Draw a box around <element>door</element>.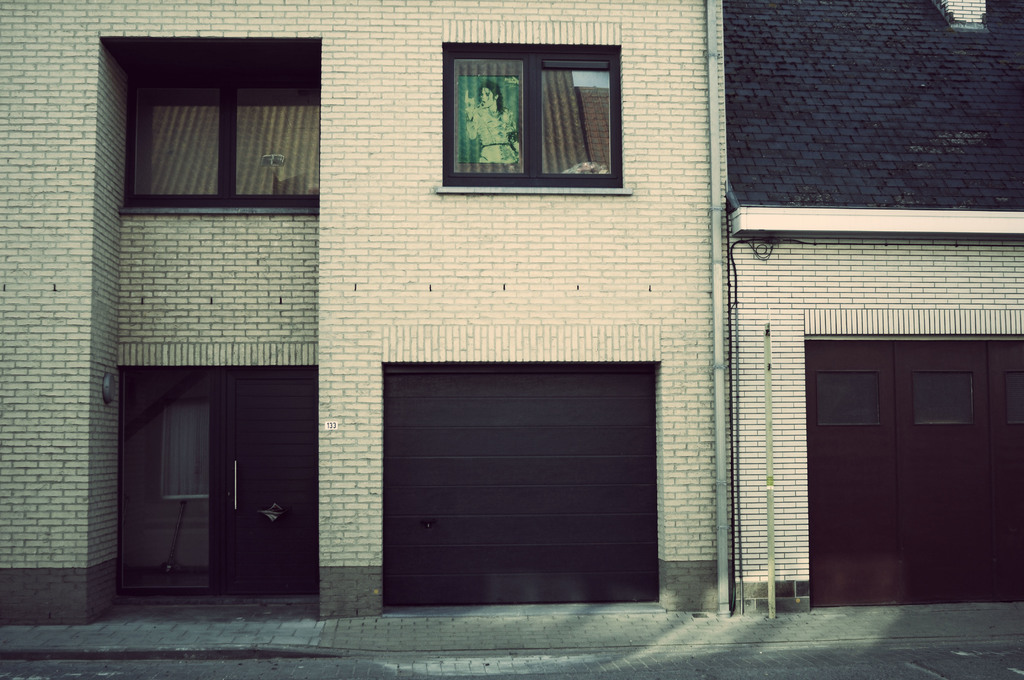
232,376,318,592.
